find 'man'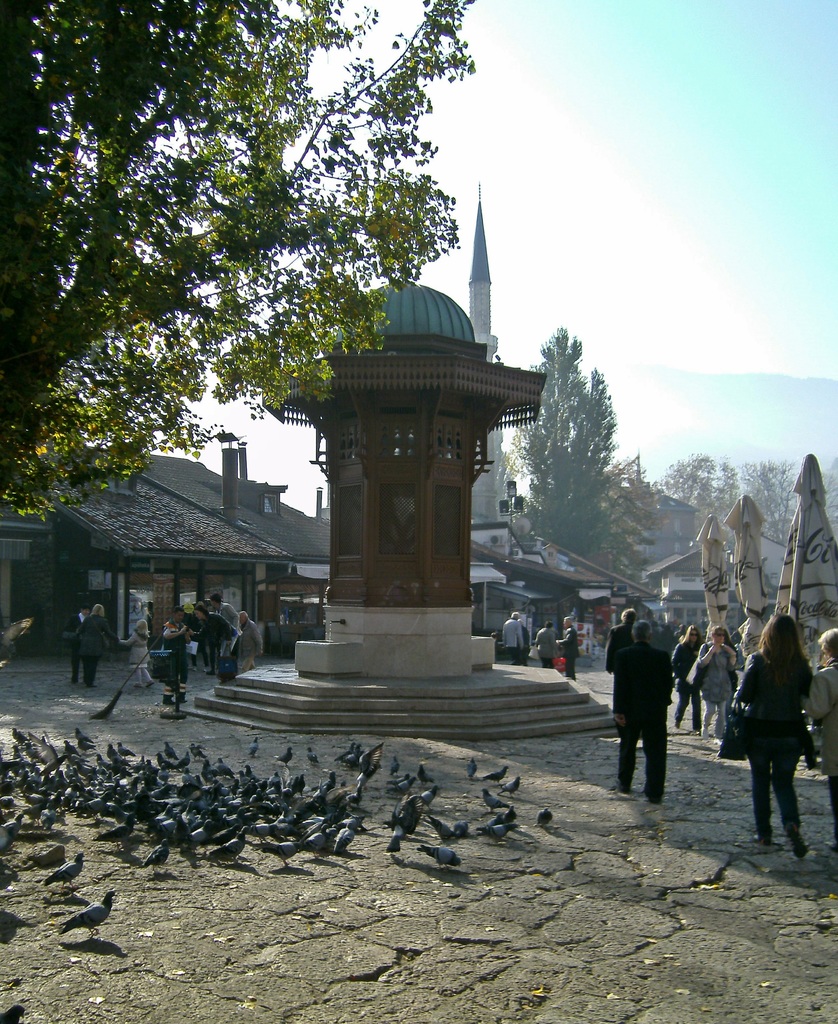
605/605/640/666
